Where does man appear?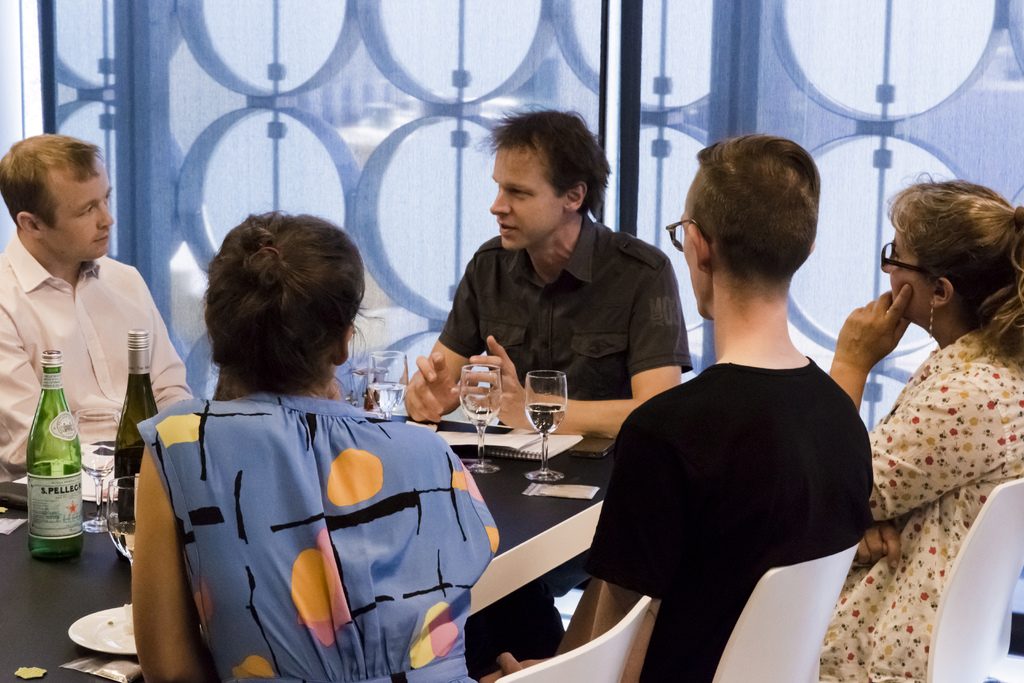
Appears at x1=0, y1=130, x2=196, y2=484.
